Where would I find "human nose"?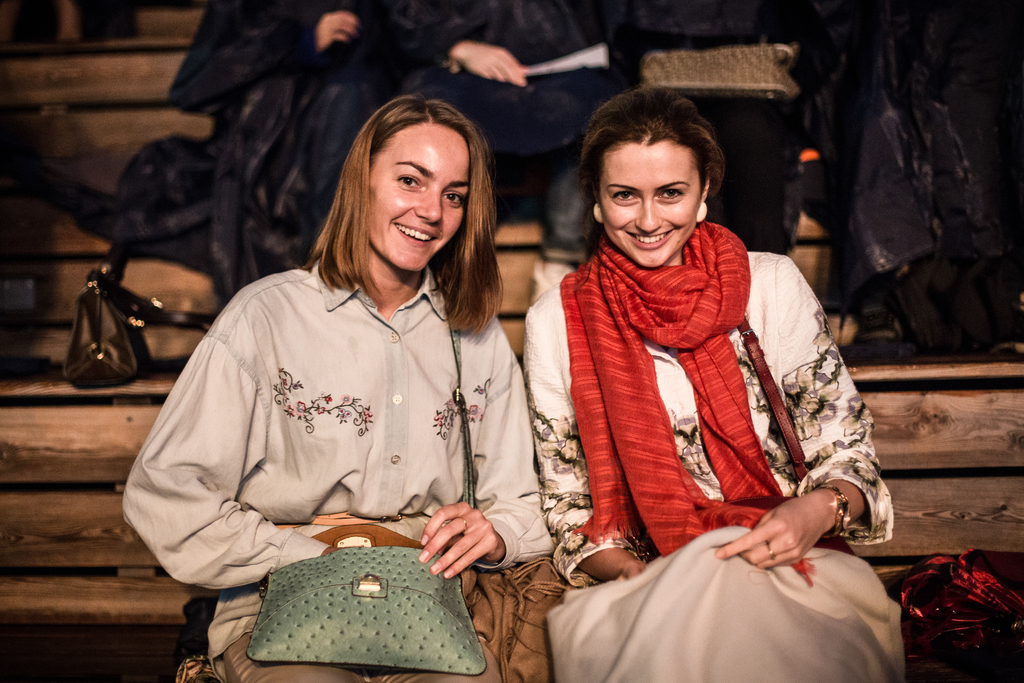
At BBox(420, 192, 440, 220).
